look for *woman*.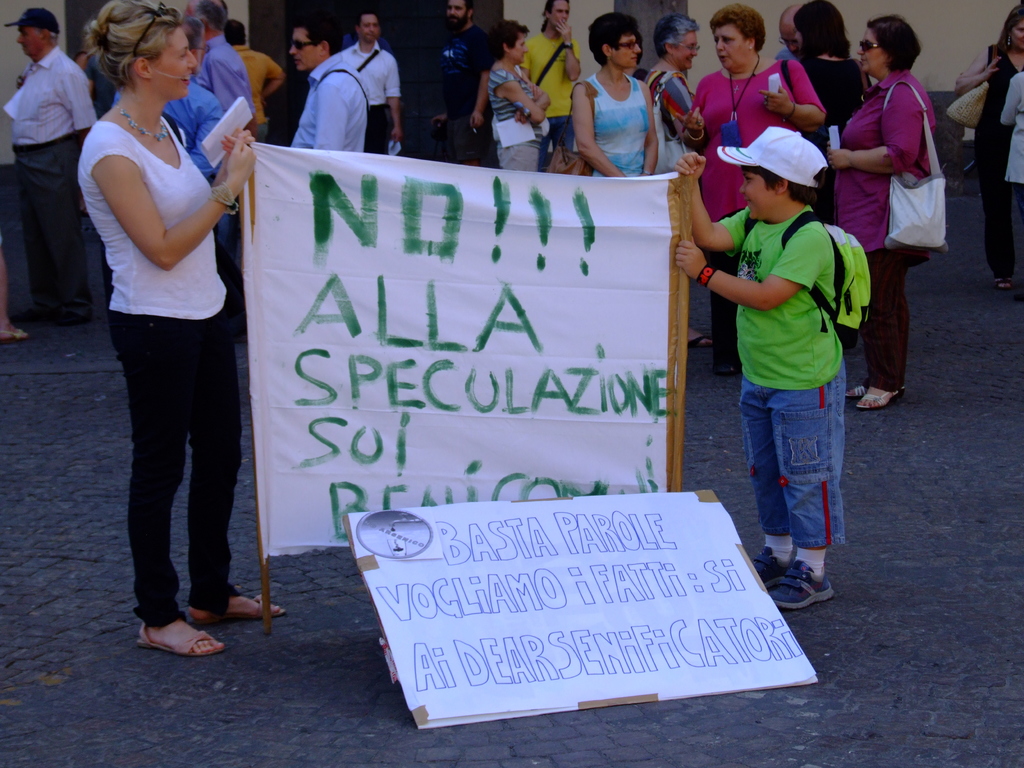
Found: BBox(685, 0, 826, 377).
